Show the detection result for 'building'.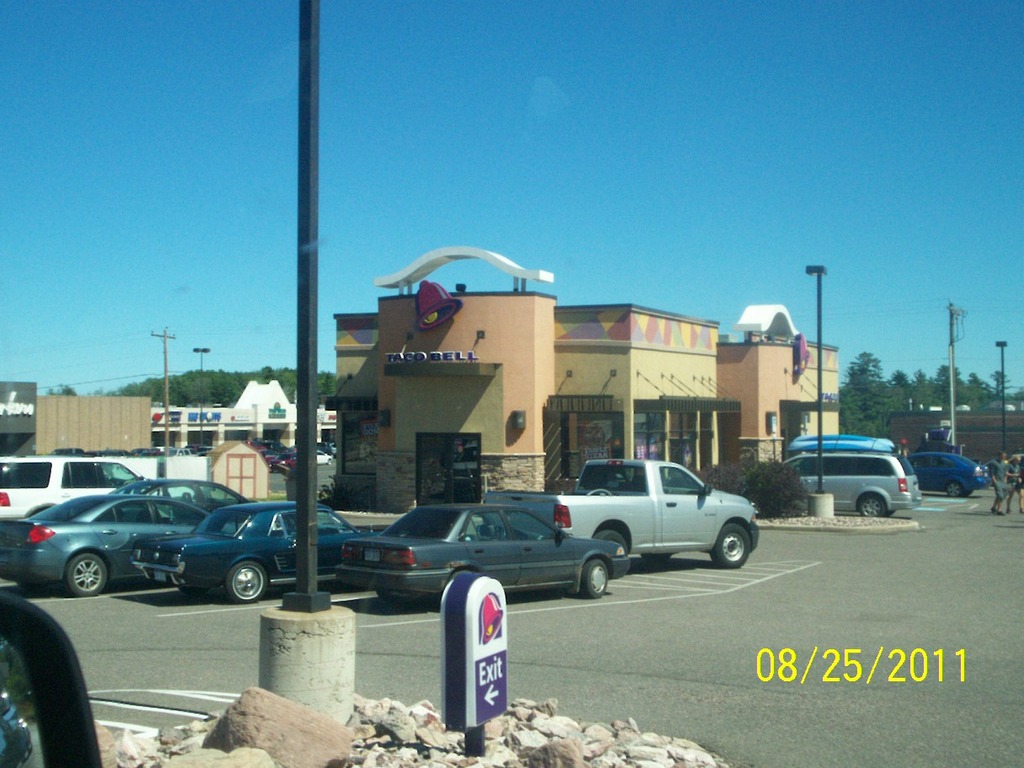
l=3, t=365, r=340, b=460.
